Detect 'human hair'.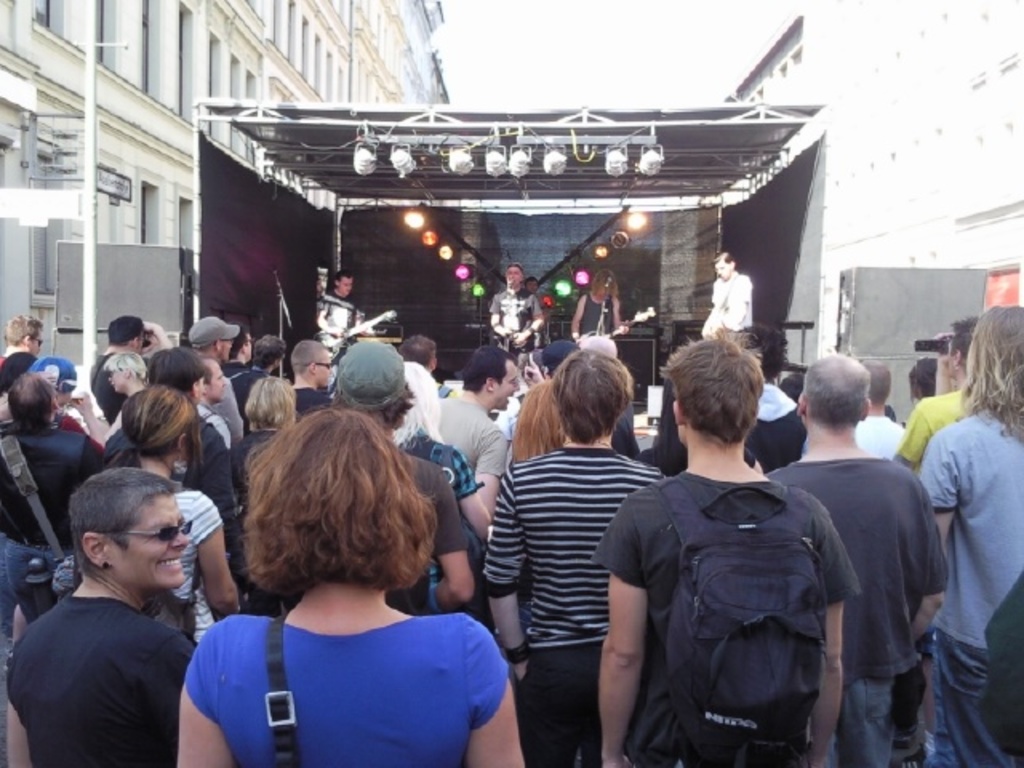
Detected at 149/346/216/397.
